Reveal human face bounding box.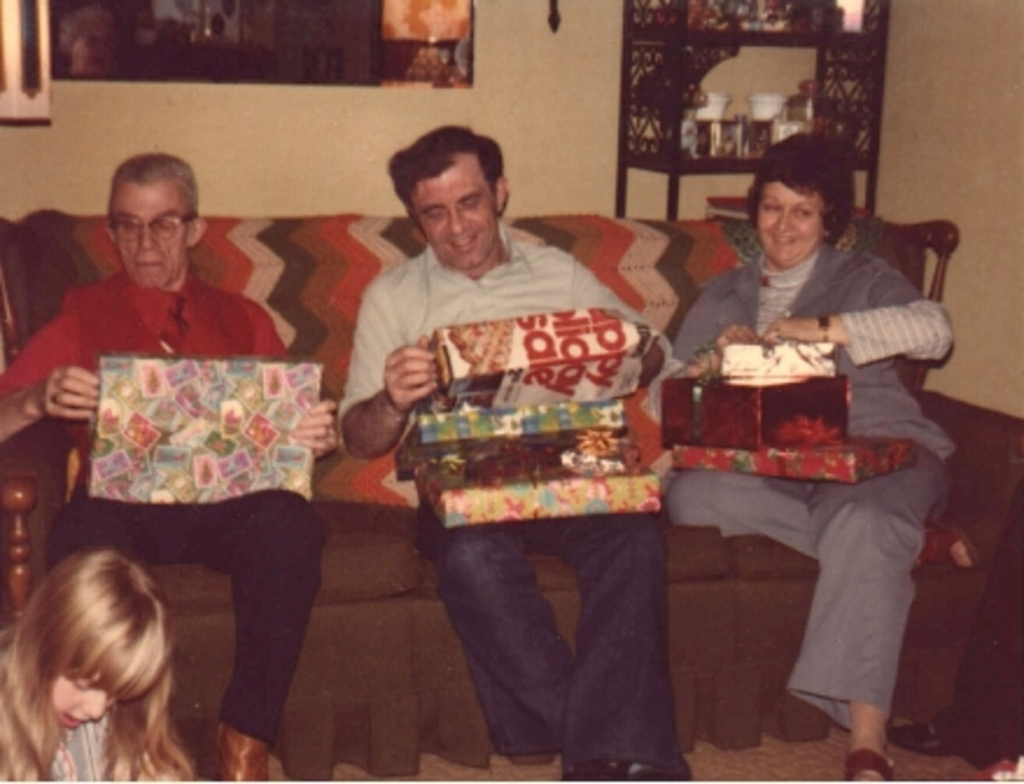
Revealed: x1=406 y1=159 x2=499 y2=273.
